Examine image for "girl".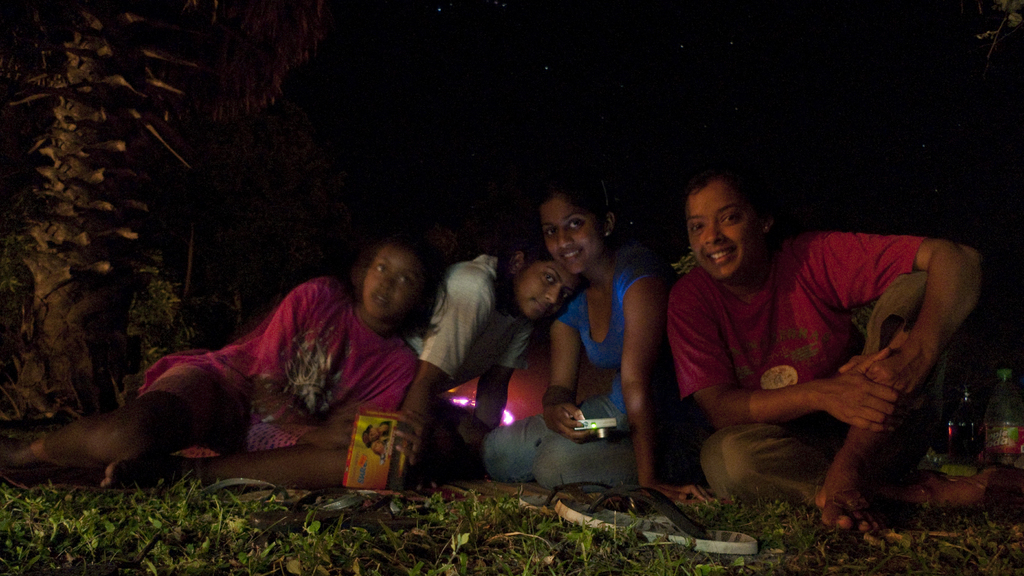
Examination result: {"left": 481, "top": 174, "right": 716, "bottom": 503}.
